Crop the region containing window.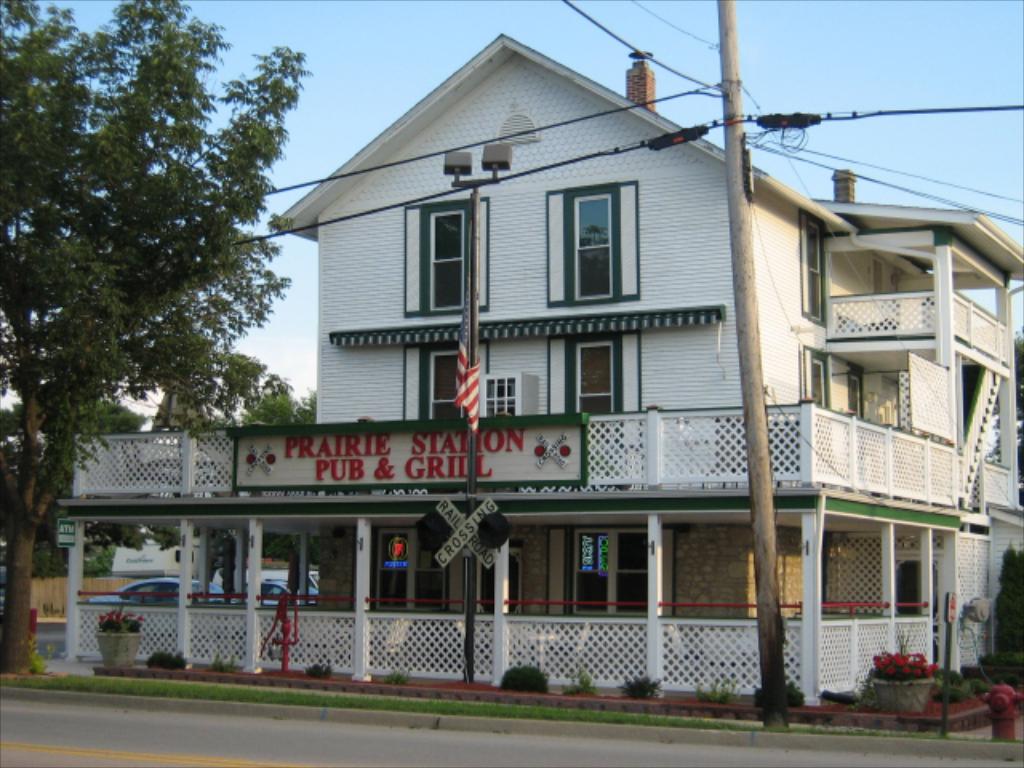
Crop region: select_region(802, 344, 826, 413).
